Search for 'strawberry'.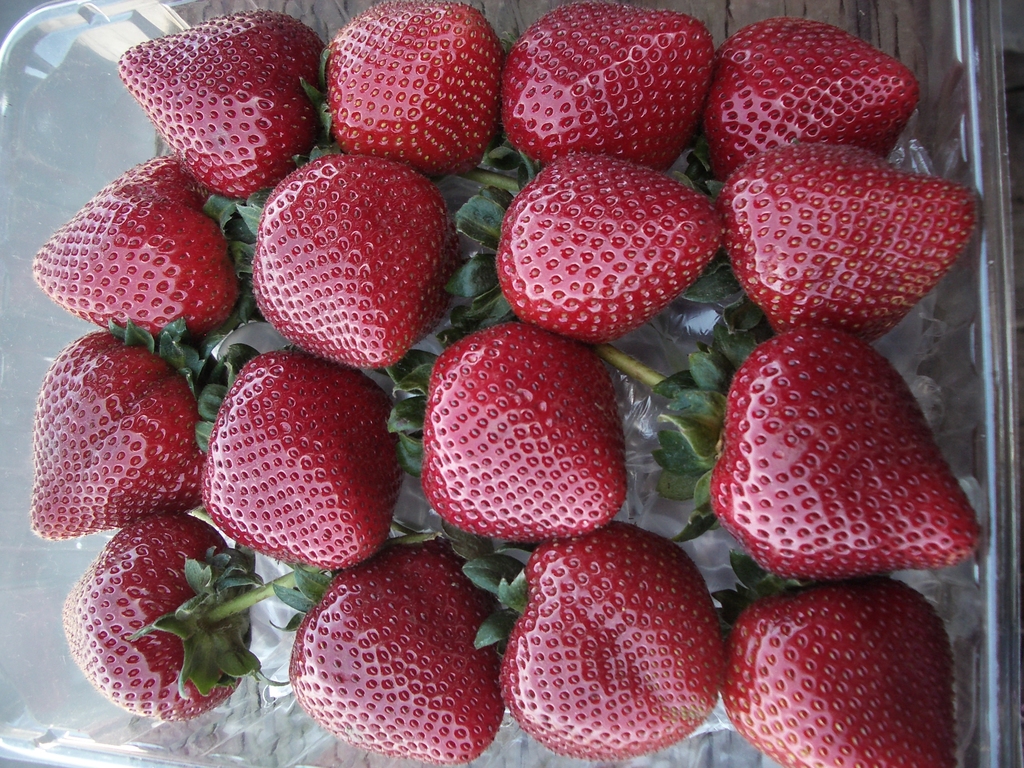
Found at <region>245, 145, 451, 368</region>.
